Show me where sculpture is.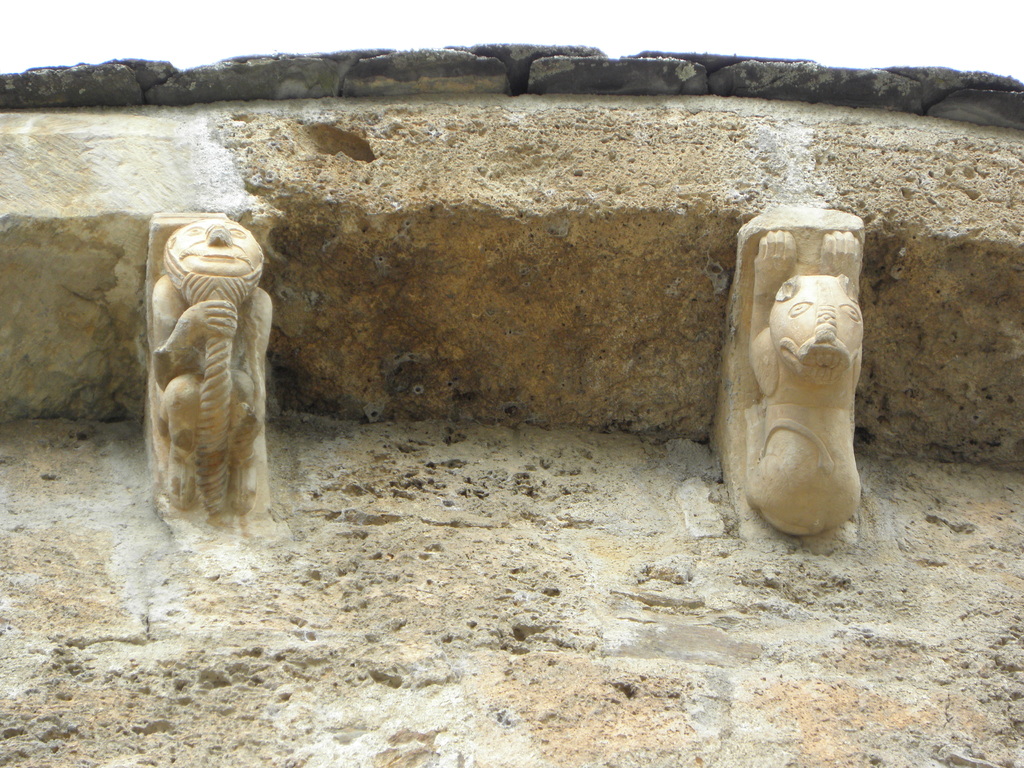
sculpture is at <bbox>711, 206, 862, 553</bbox>.
